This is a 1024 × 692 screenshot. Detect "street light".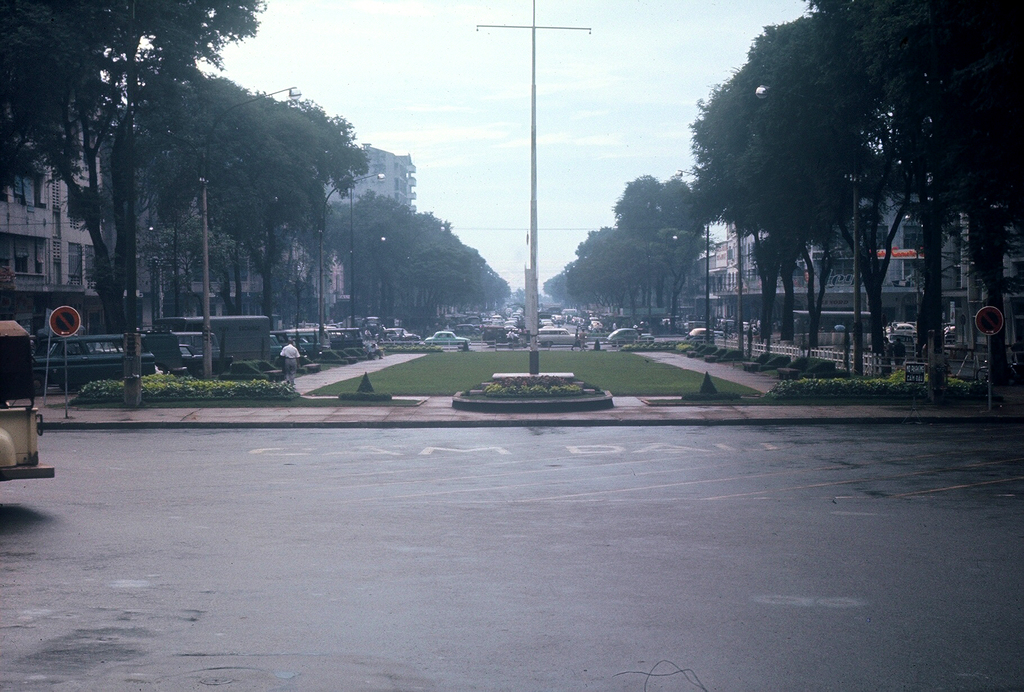
box=[163, 84, 301, 386].
